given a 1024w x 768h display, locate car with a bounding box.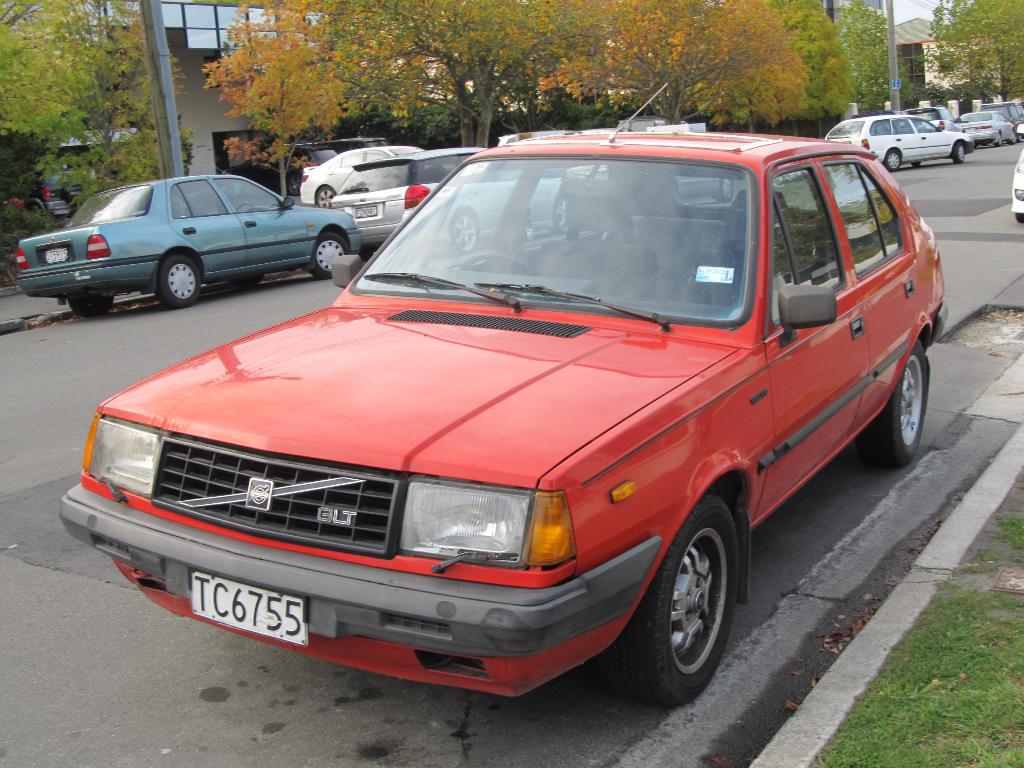
Located: [952,108,1018,152].
